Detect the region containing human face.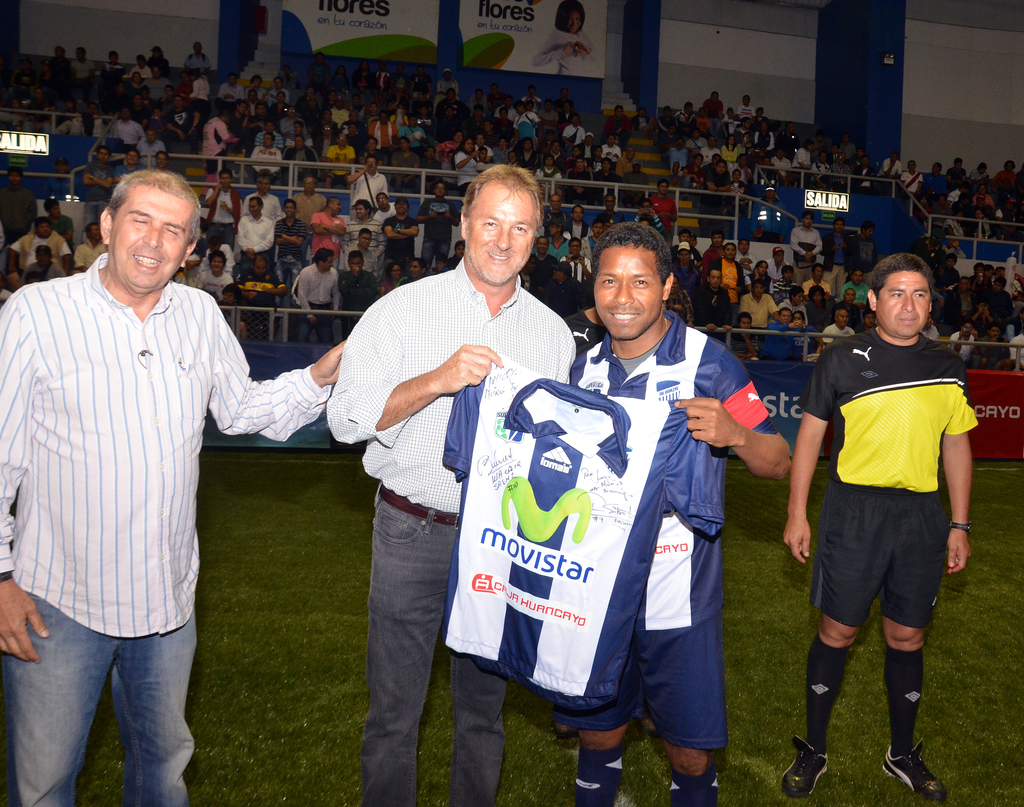
bbox(322, 256, 332, 268).
